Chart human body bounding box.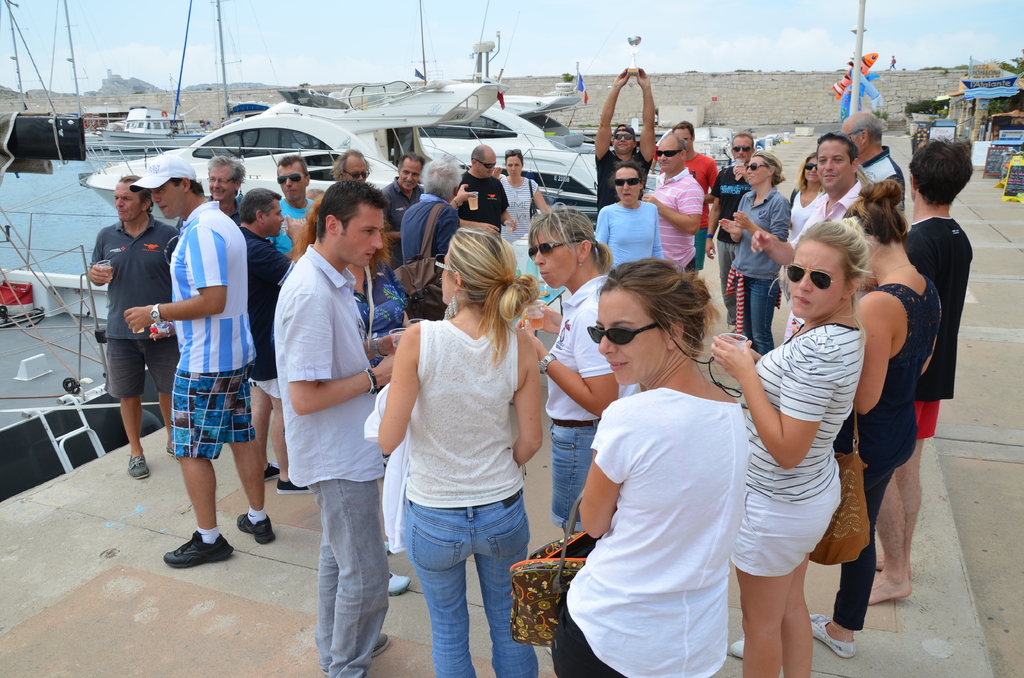
Charted: detection(588, 198, 665, 257).
